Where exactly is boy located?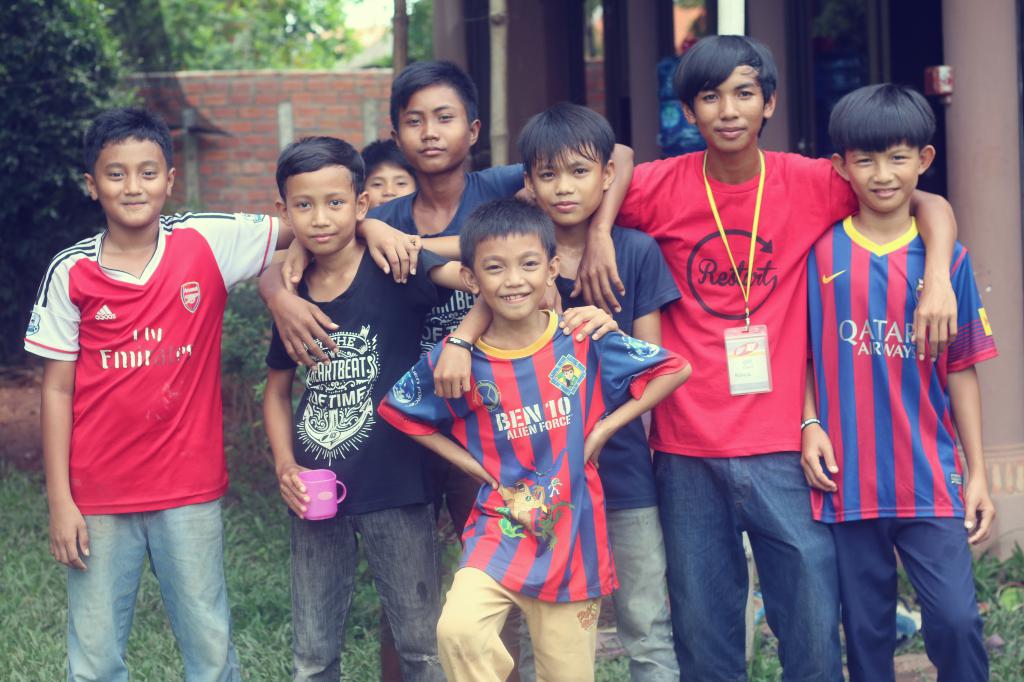
Its bounding box is <bbox>372, 198, 692, 681</bbox>.
